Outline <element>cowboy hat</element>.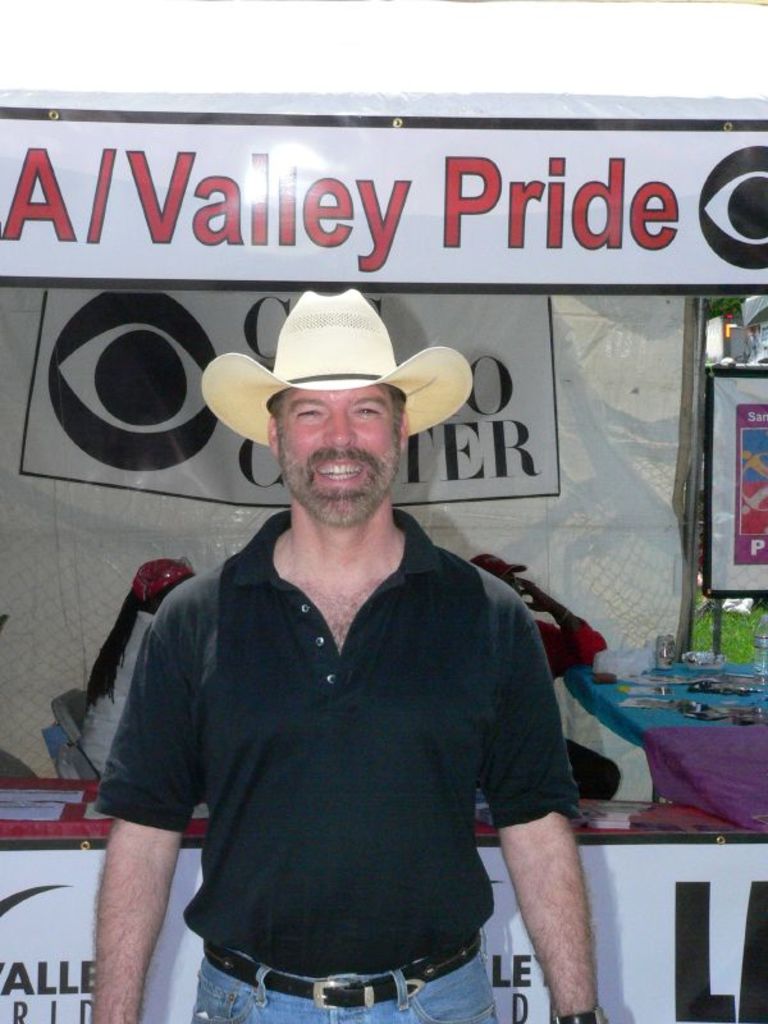
Outline: l=211, t=285, r=440, b=462.
